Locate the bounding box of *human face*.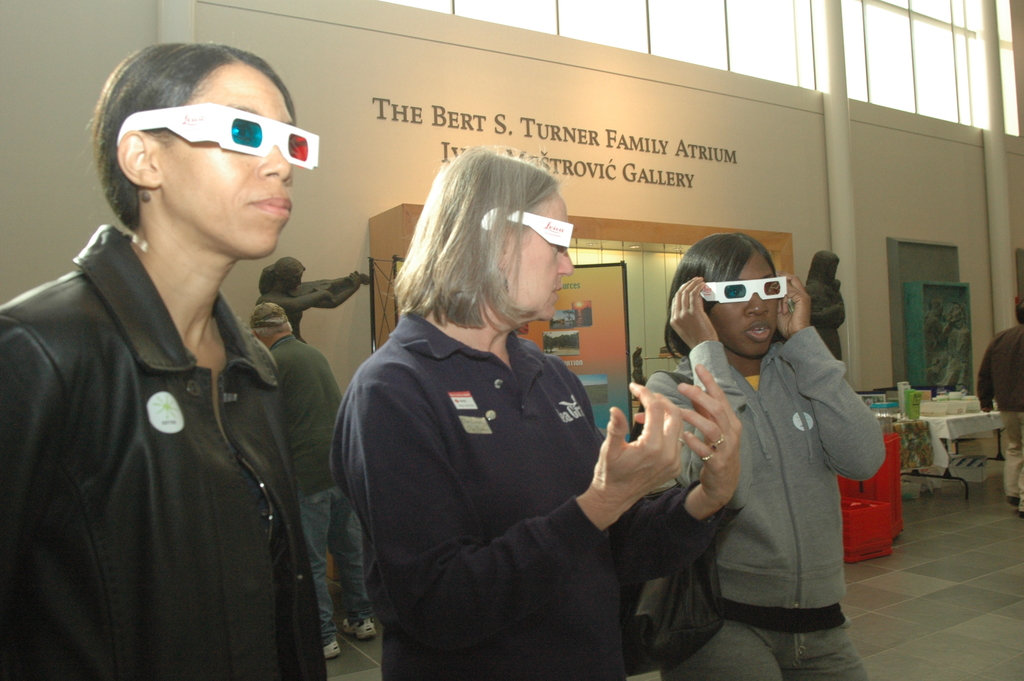
Bounding box: <box>163,60,296,256</box>.
